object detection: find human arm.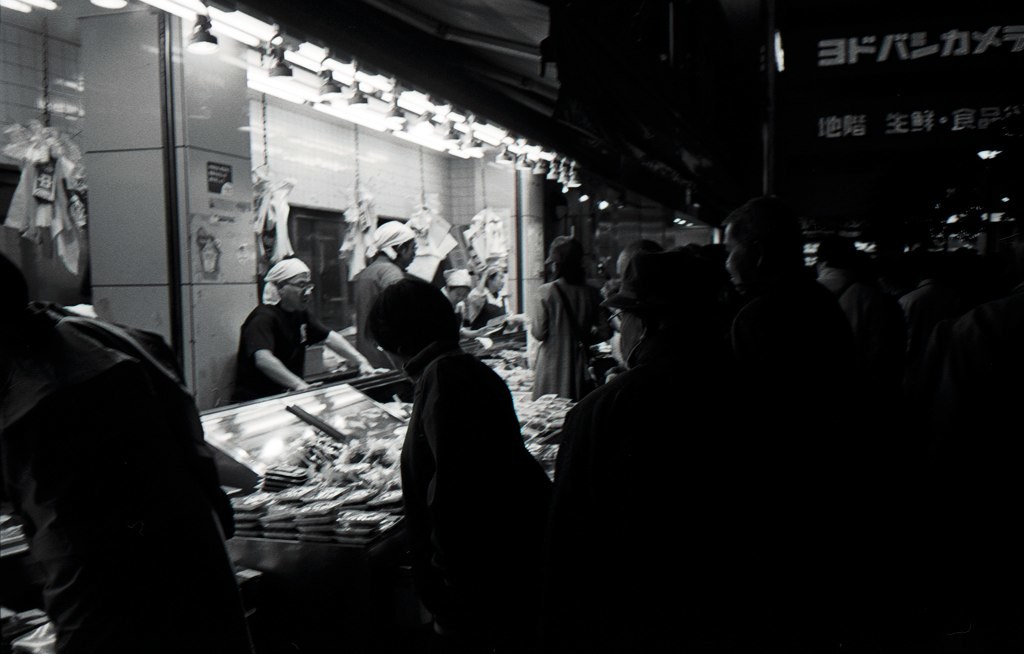
[555,388,624,516].
